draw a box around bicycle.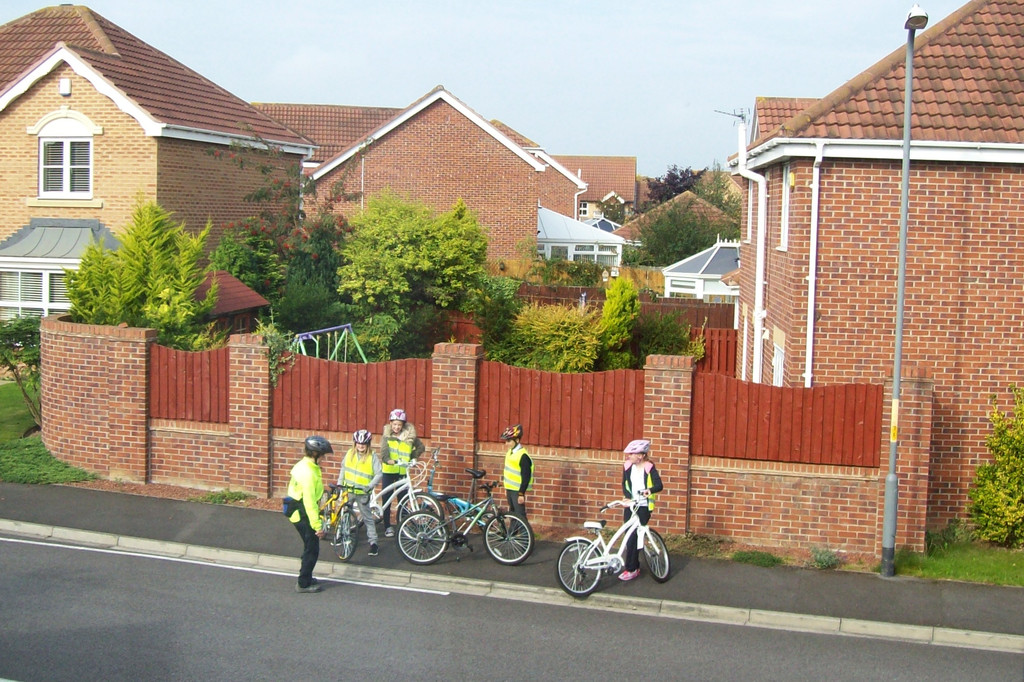
bbox(318, 479, 371, 561).
